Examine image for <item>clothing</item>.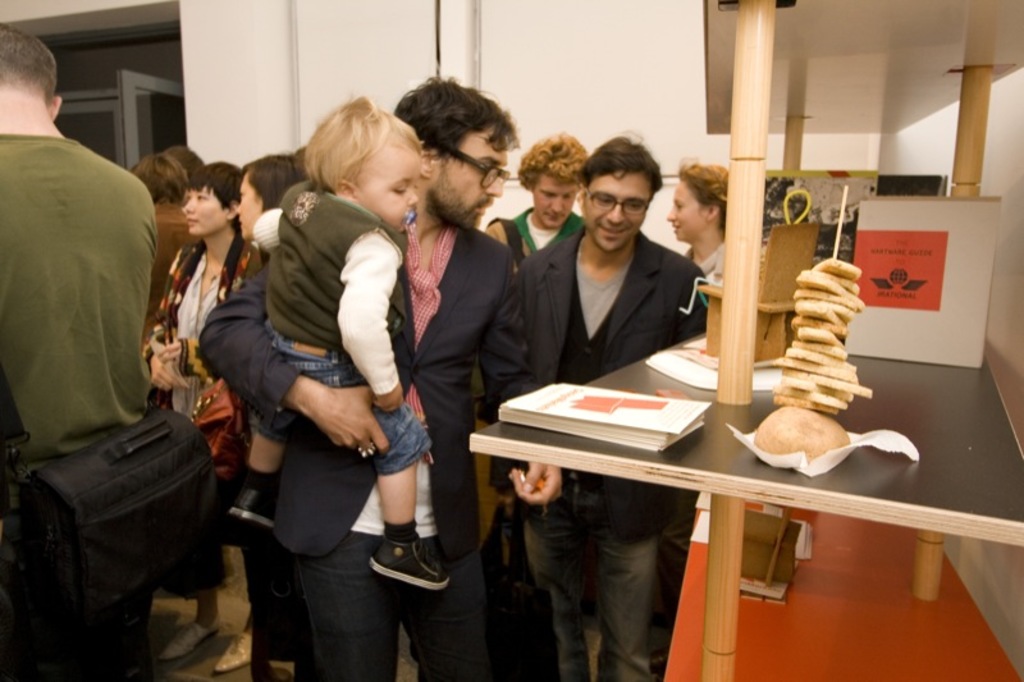
Examination result: 488 209 590 255.
